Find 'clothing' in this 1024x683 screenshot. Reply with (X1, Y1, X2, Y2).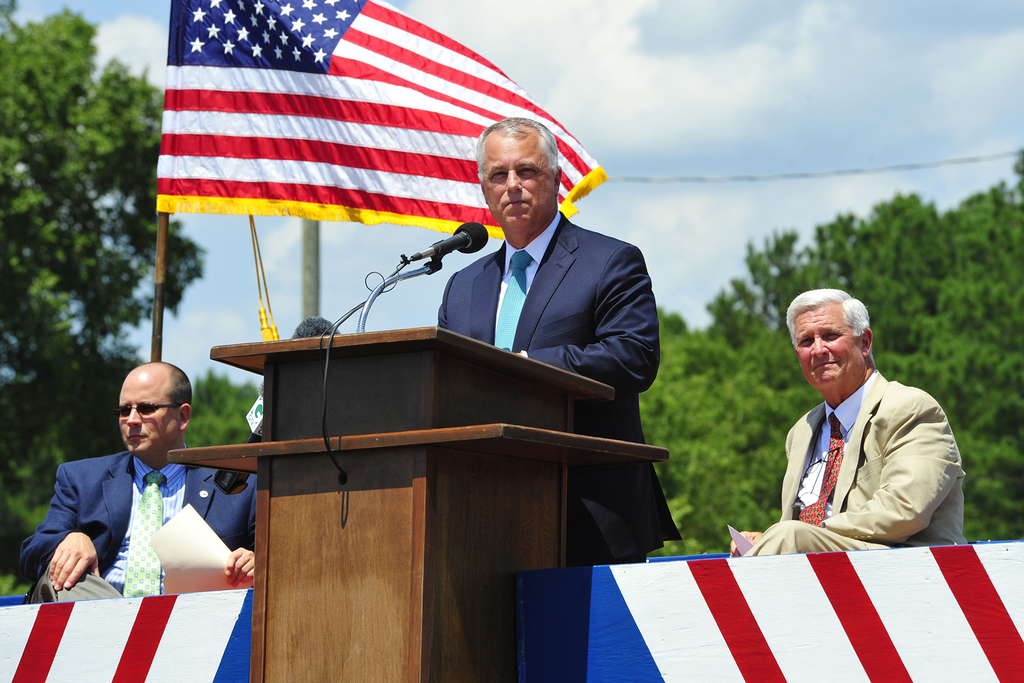
(26, 437, 272, 609).
